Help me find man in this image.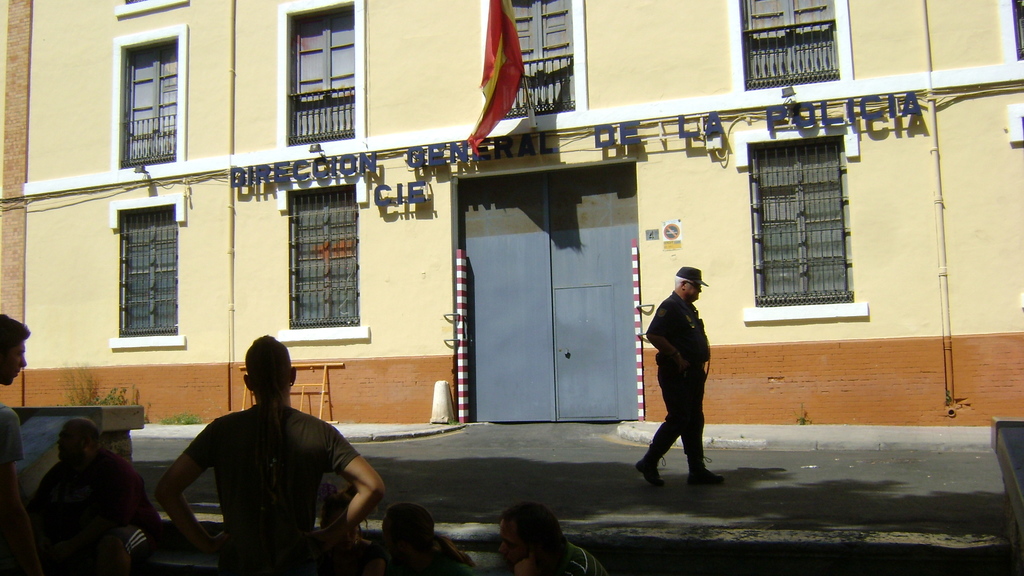
Found it: {"x1": 493, "y1": 498, "x2": 614, "y2": 575}.
